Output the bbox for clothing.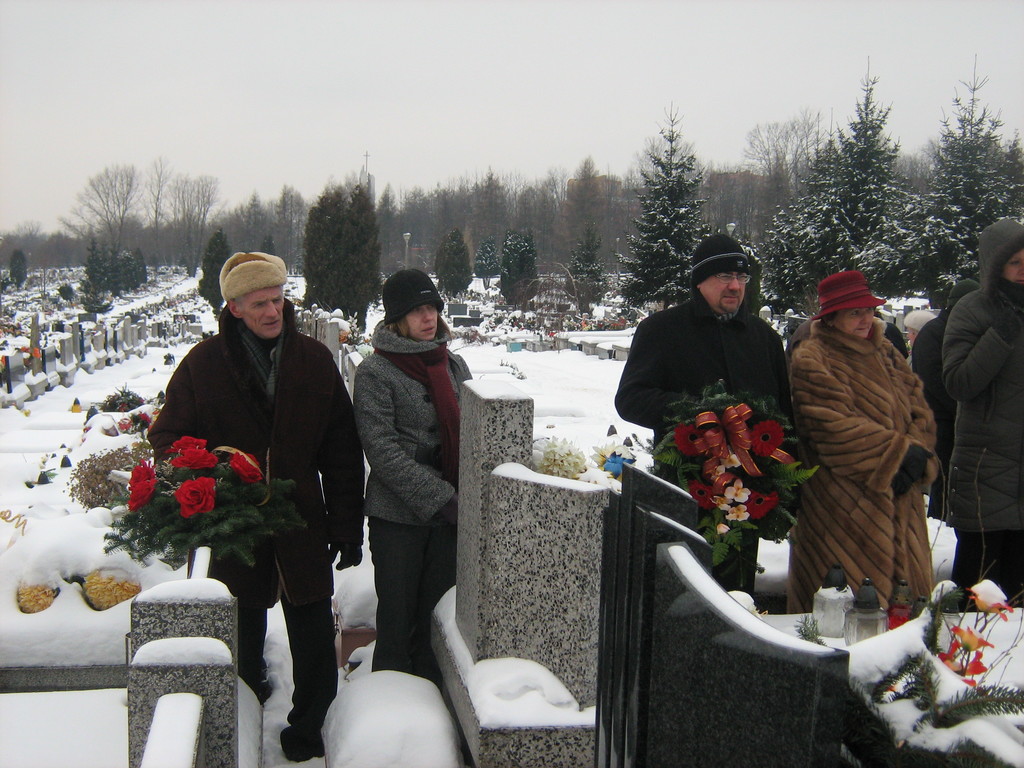
rect(148, 323, 563, 532).
